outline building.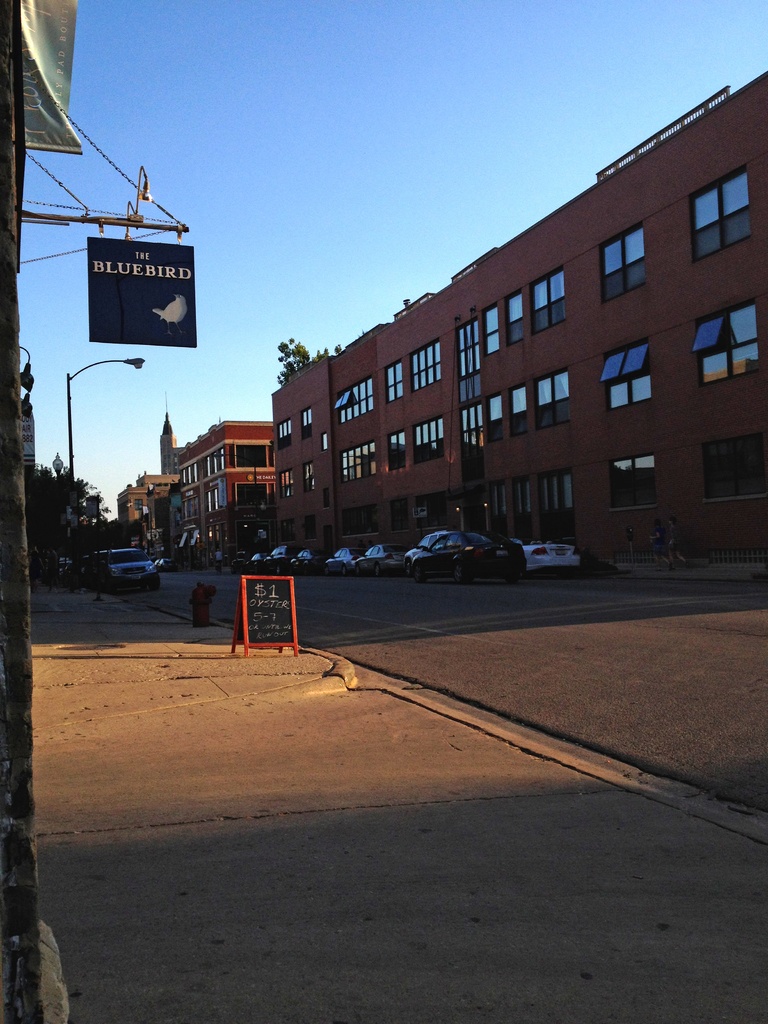
Outline: x1=269, y1=68, x2=767, y2=566.
